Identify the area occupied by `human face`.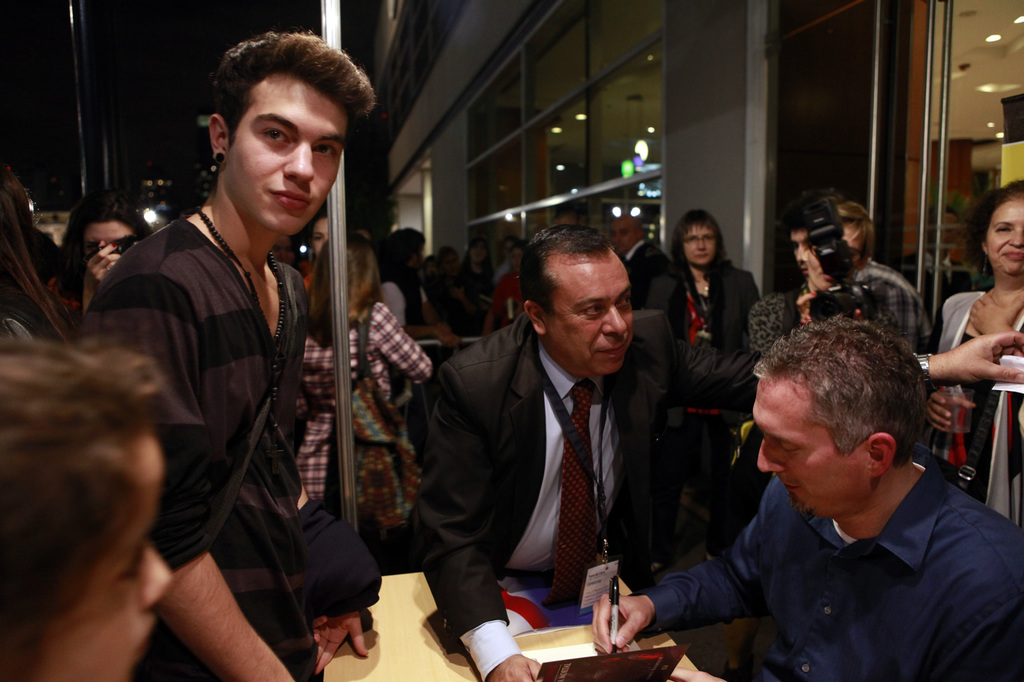
Area: [611,215,635,258].
